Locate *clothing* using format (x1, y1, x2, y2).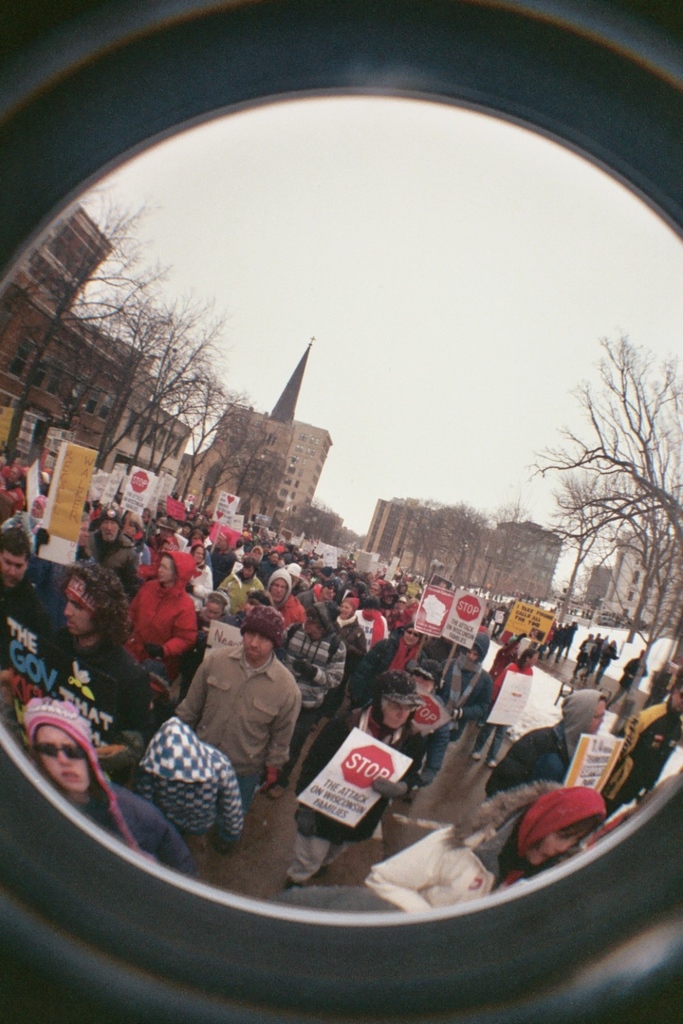
(489, 660, 534, 753).
